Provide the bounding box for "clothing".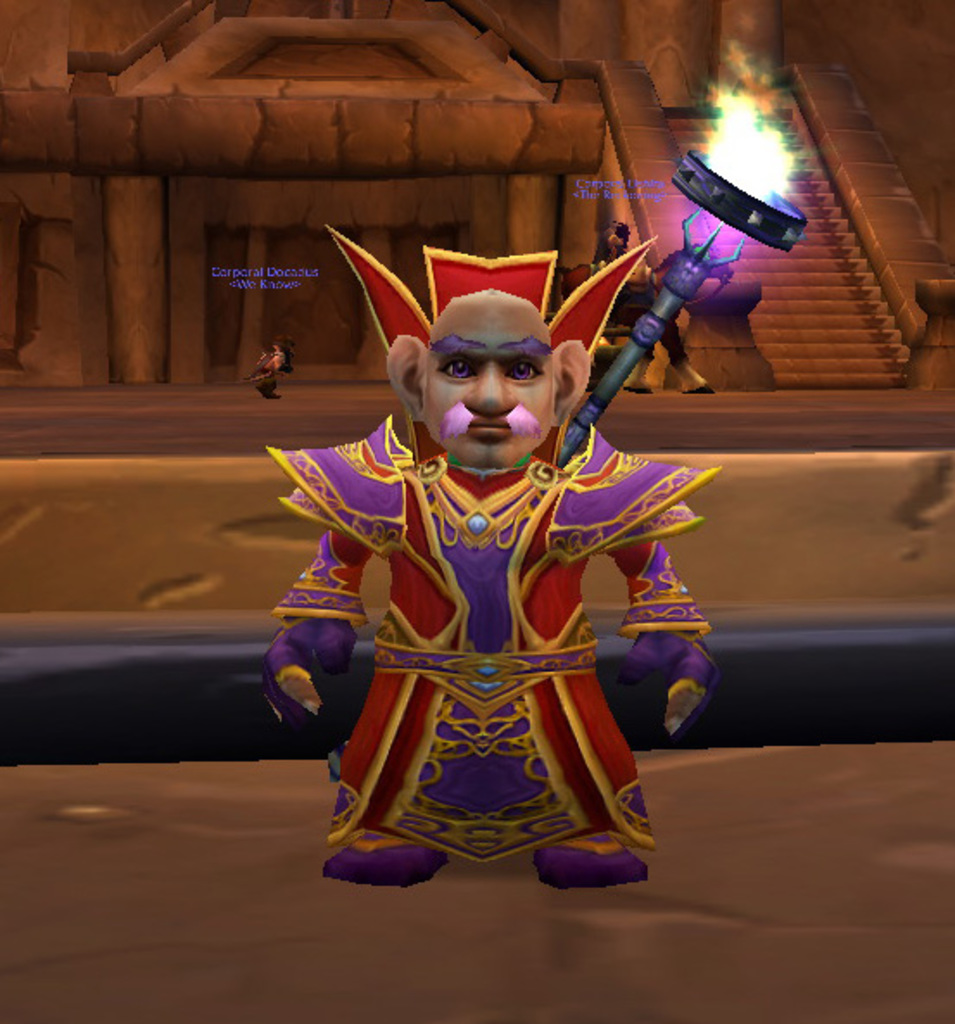
box(250, 235, 727, 889).
